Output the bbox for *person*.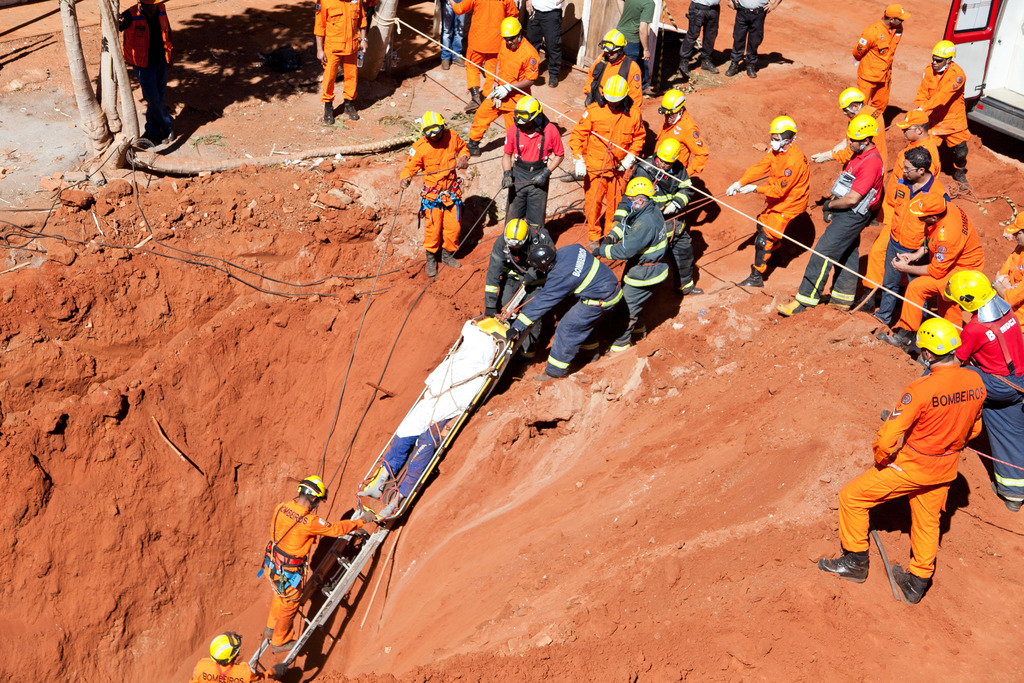
599:175:676:339.
